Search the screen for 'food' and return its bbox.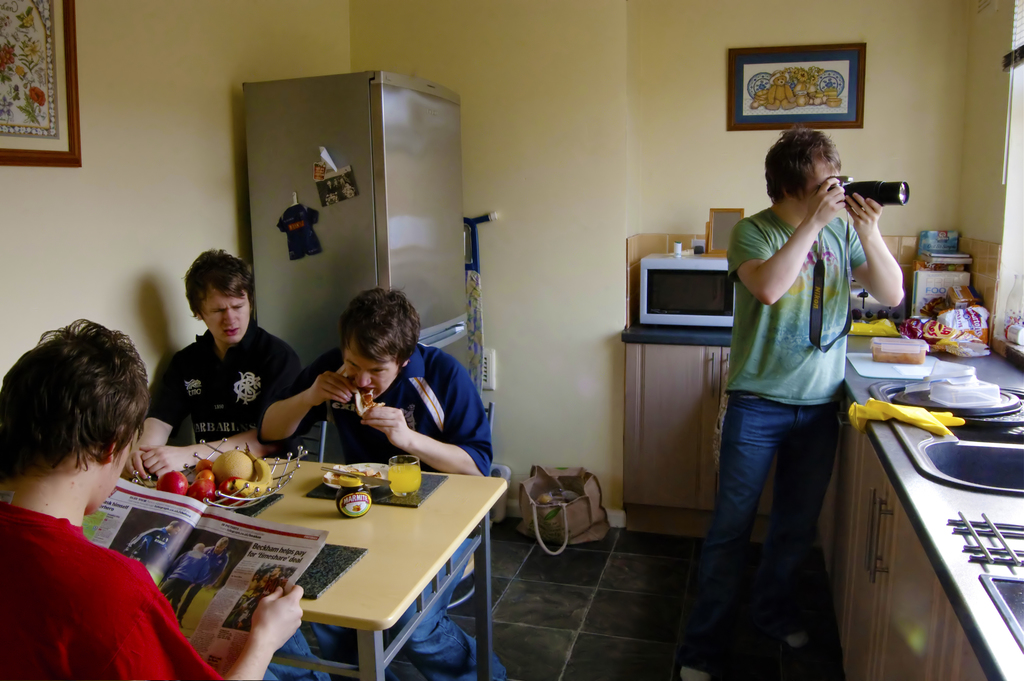
Found: Rect(191, 477, 219, 504).
